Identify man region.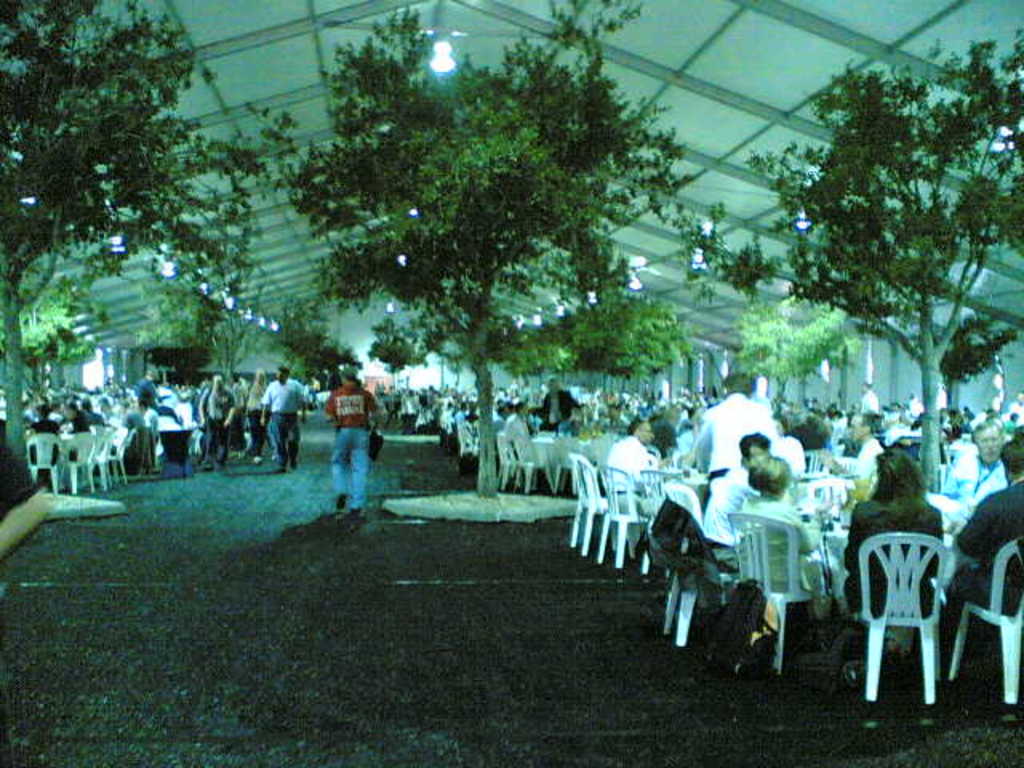
Region: box=[605, 421, 670, 528].
